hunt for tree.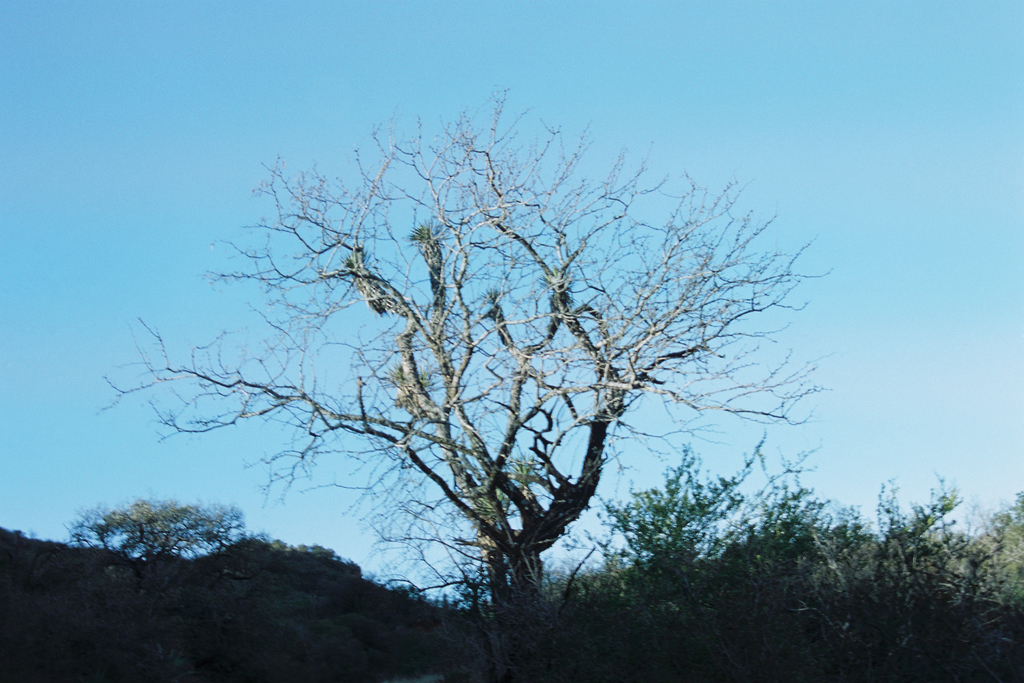
Hunted down at 129:59:883:667.
